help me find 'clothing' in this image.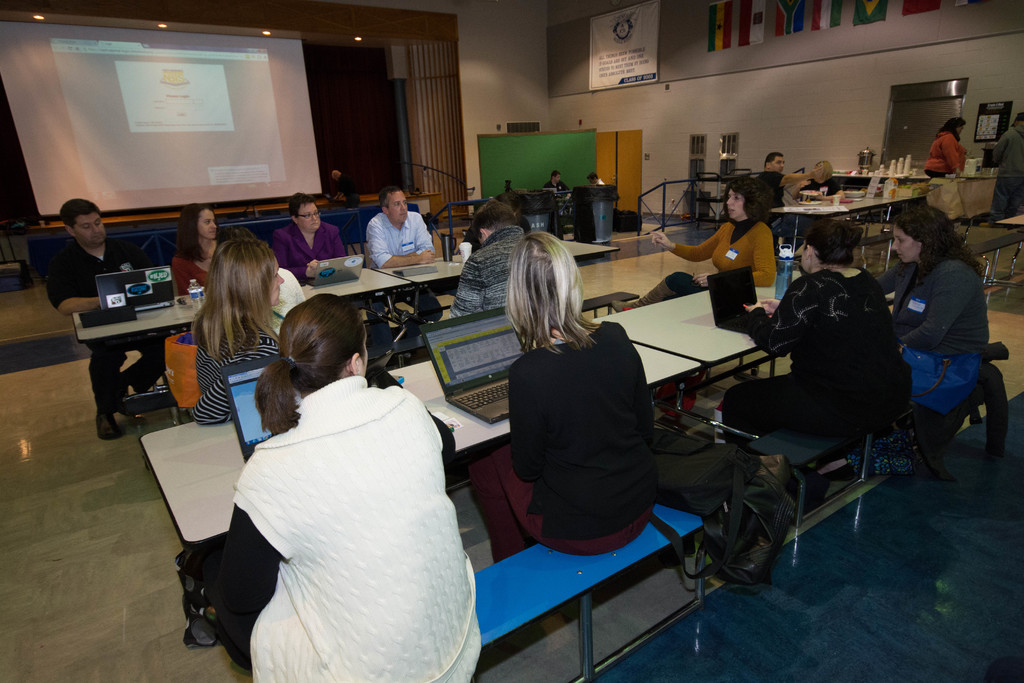
Found it: crop(870, 256, 989, 403).
